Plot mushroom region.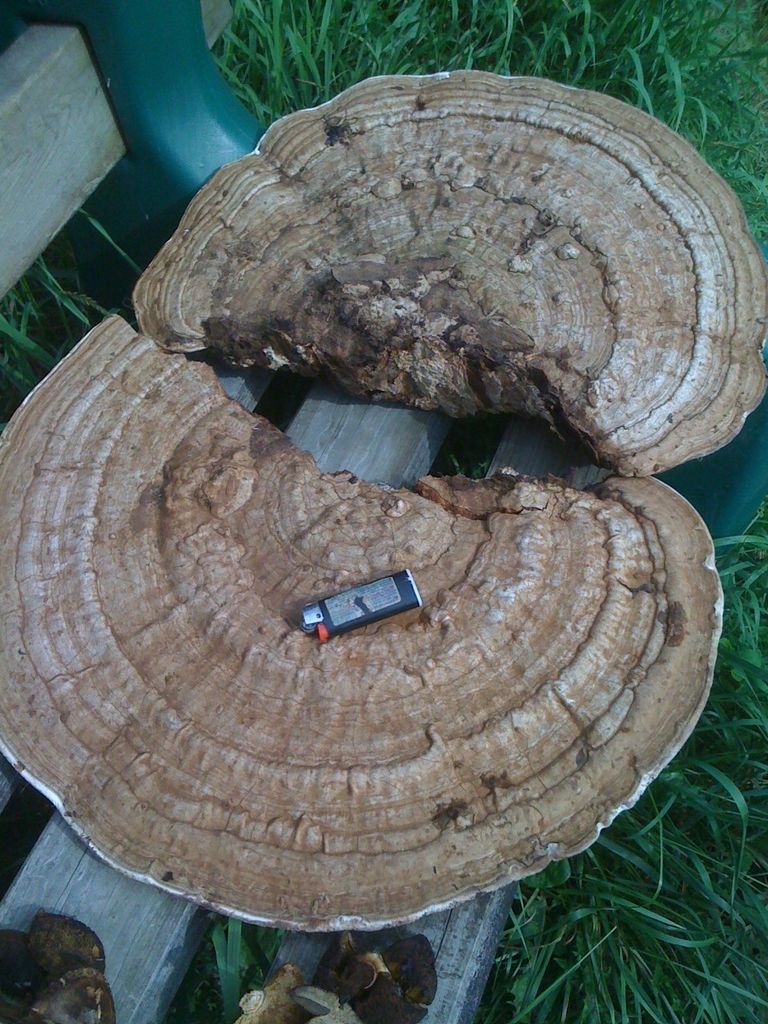
Plotted at left=0, top=318, right=725, bottom=922.
